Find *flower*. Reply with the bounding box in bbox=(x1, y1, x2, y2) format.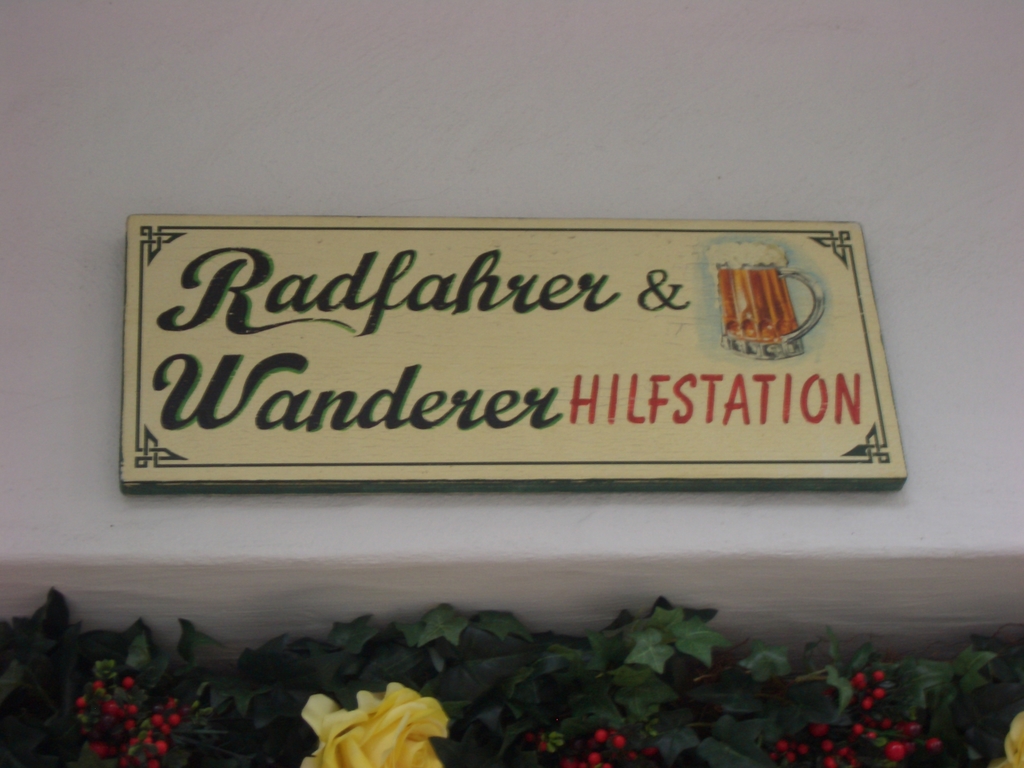
bbox=(300, 676, 453, 767).
